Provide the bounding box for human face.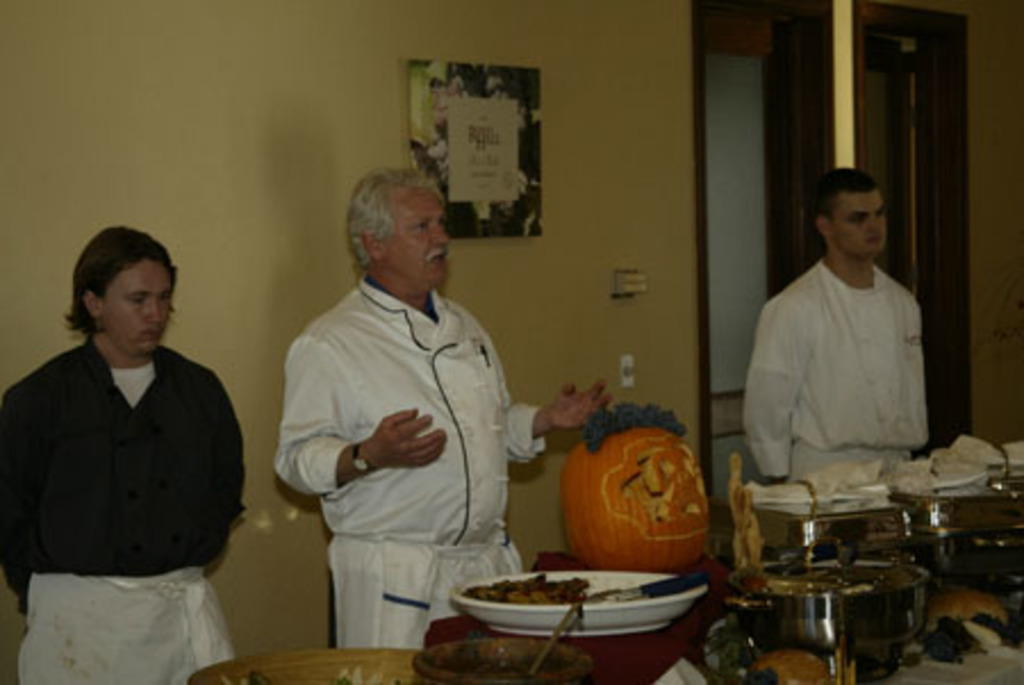
l=828, t=191, r=887, b=255.
